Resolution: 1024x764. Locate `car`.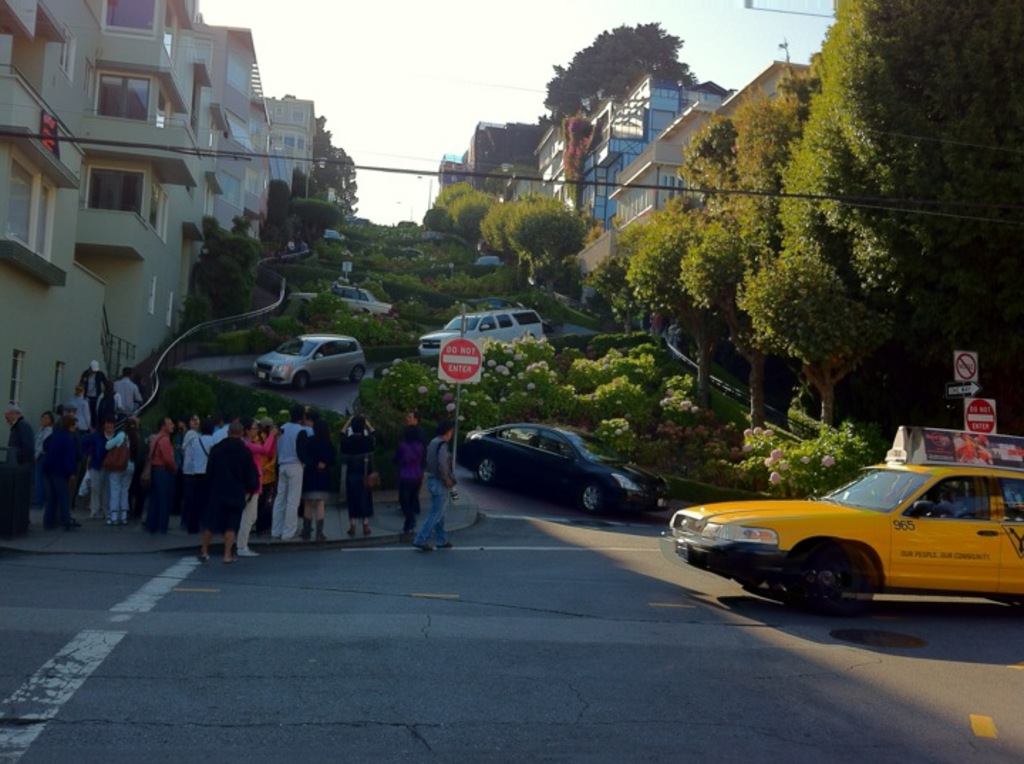
left=256, top=326, right=364, bottom=391.
